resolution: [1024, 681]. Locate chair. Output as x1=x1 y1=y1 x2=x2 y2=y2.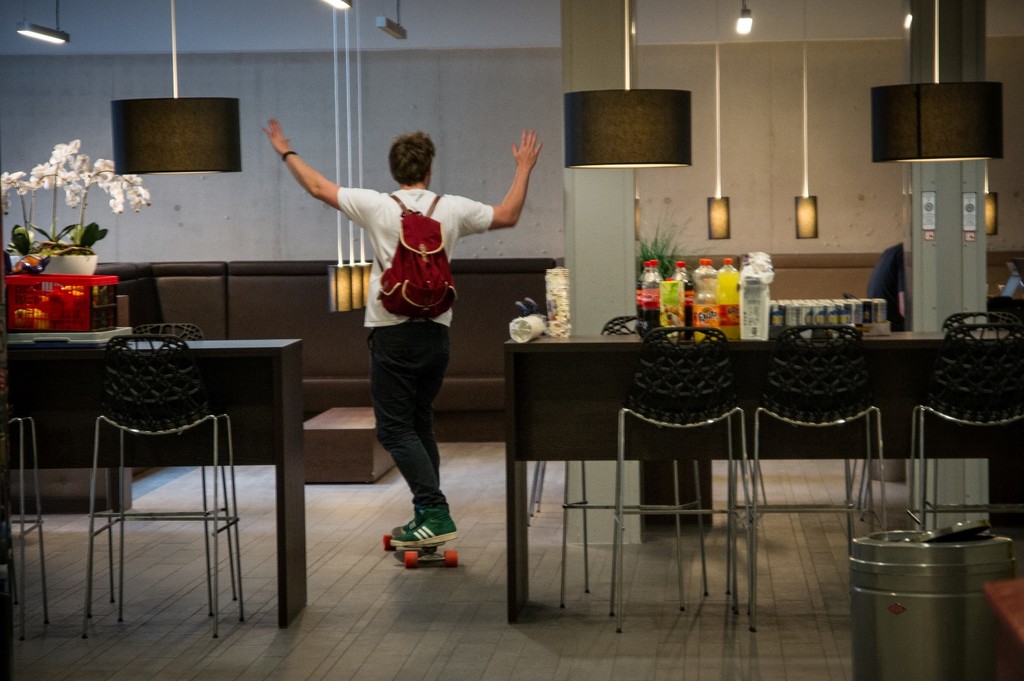
x1=116 y1=322 x2=249 y2=609.
